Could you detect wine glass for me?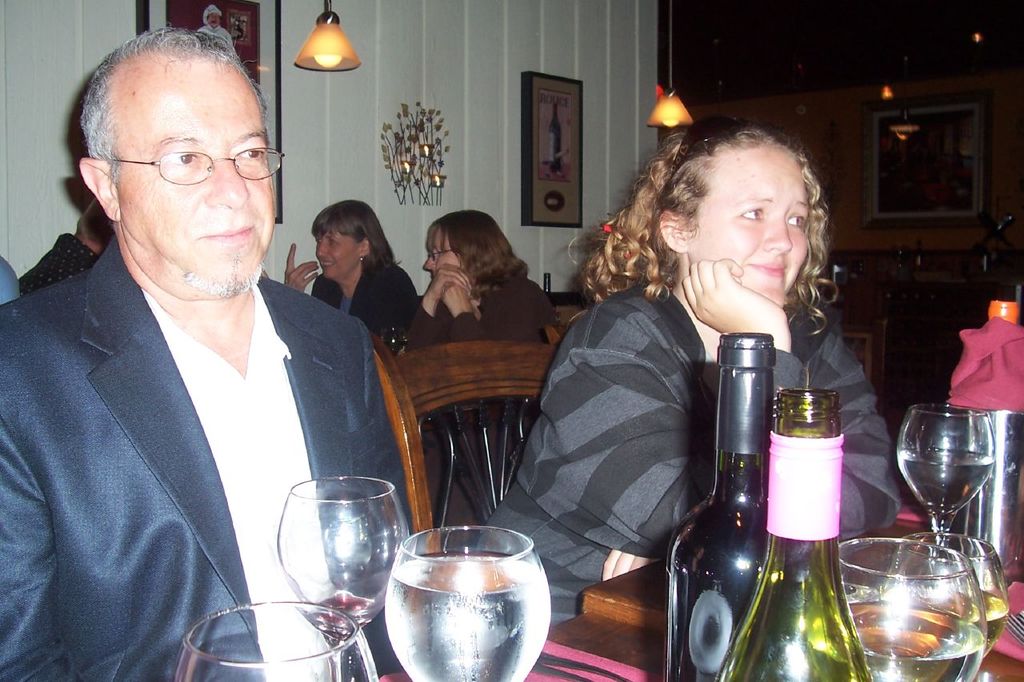
Detection result: <box>277,477,414,681</box>.
